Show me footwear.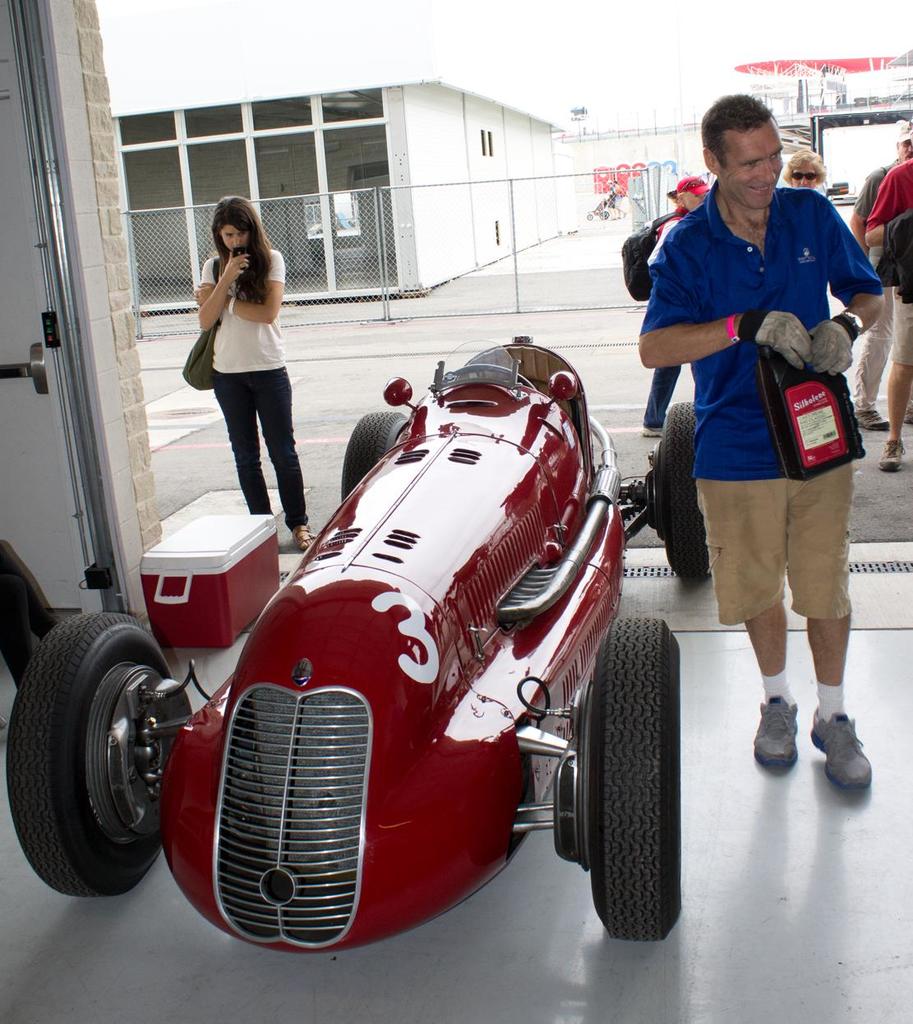
footwear is here: box=[284, 521, 315, 552].
